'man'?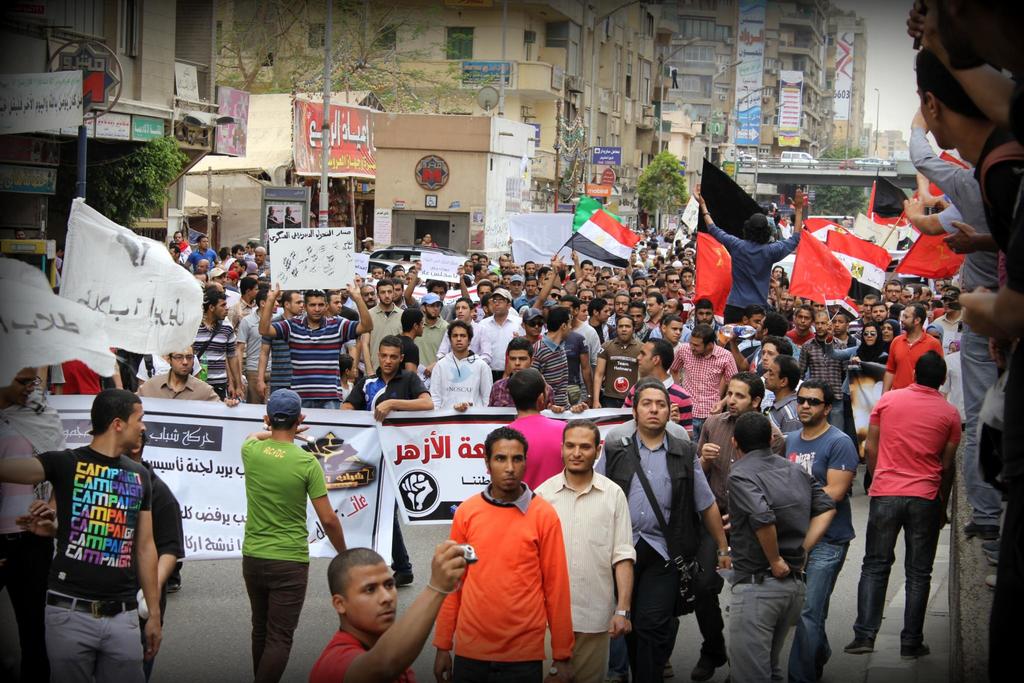
rect(429, 426, 576, 682)
